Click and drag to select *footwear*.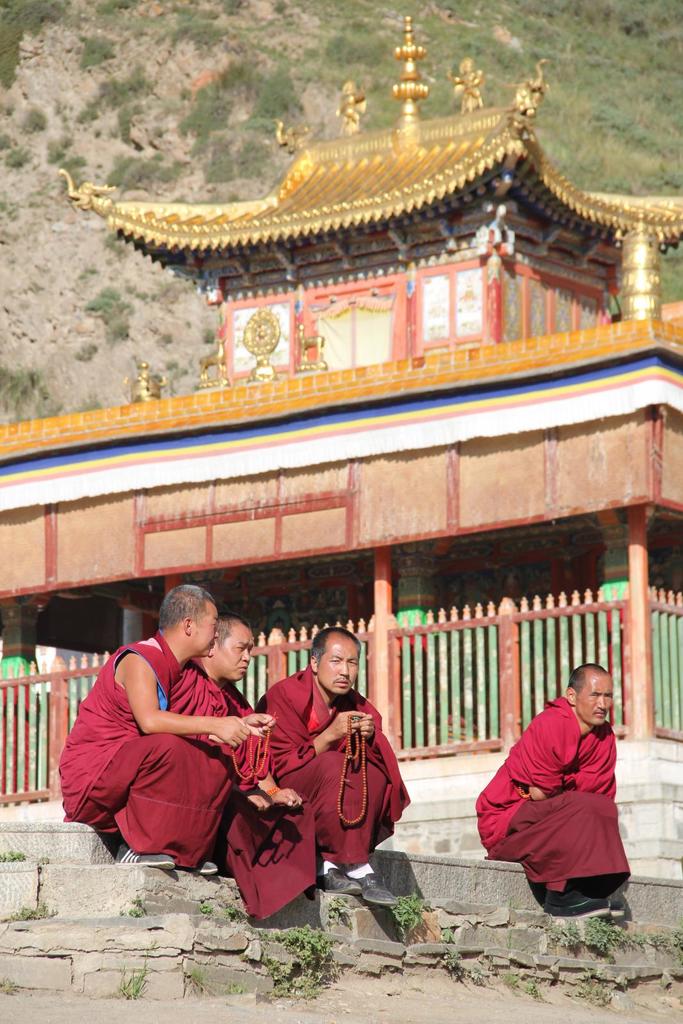
Selection: box=[545, 883, 611, 925].
